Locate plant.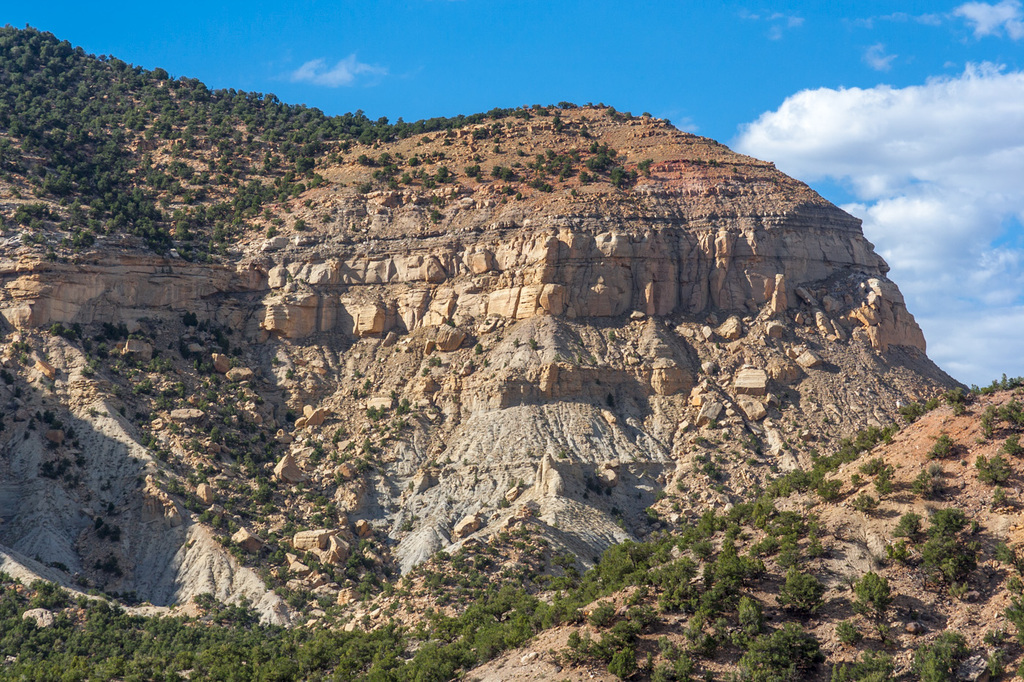
Bounding box: (974,390,1023,442).
